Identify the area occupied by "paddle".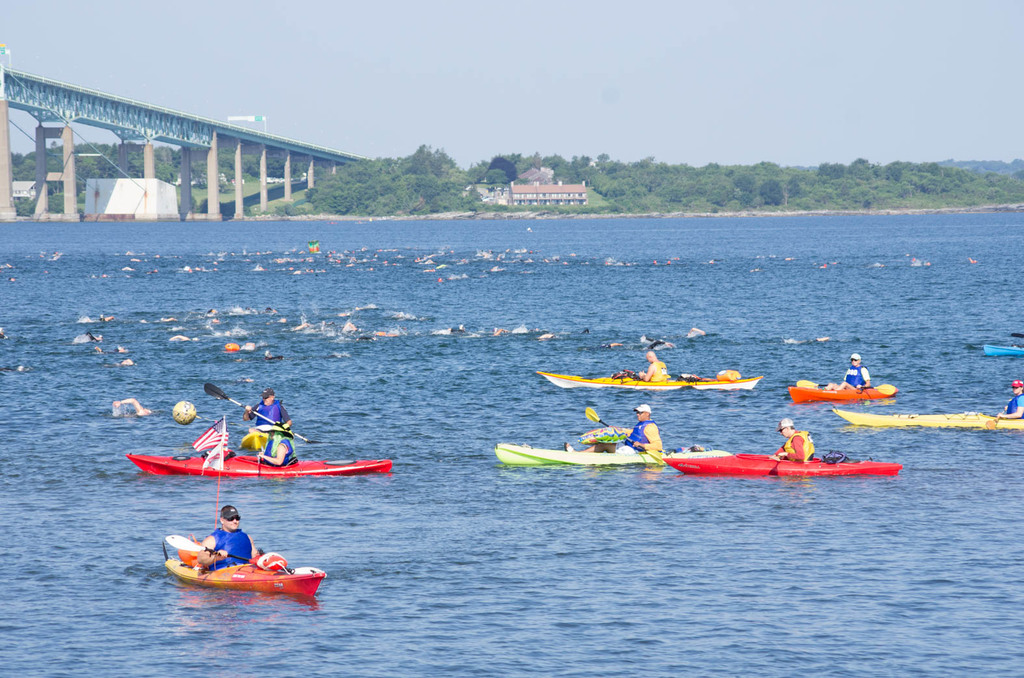
Area: 768,452,785,460.
